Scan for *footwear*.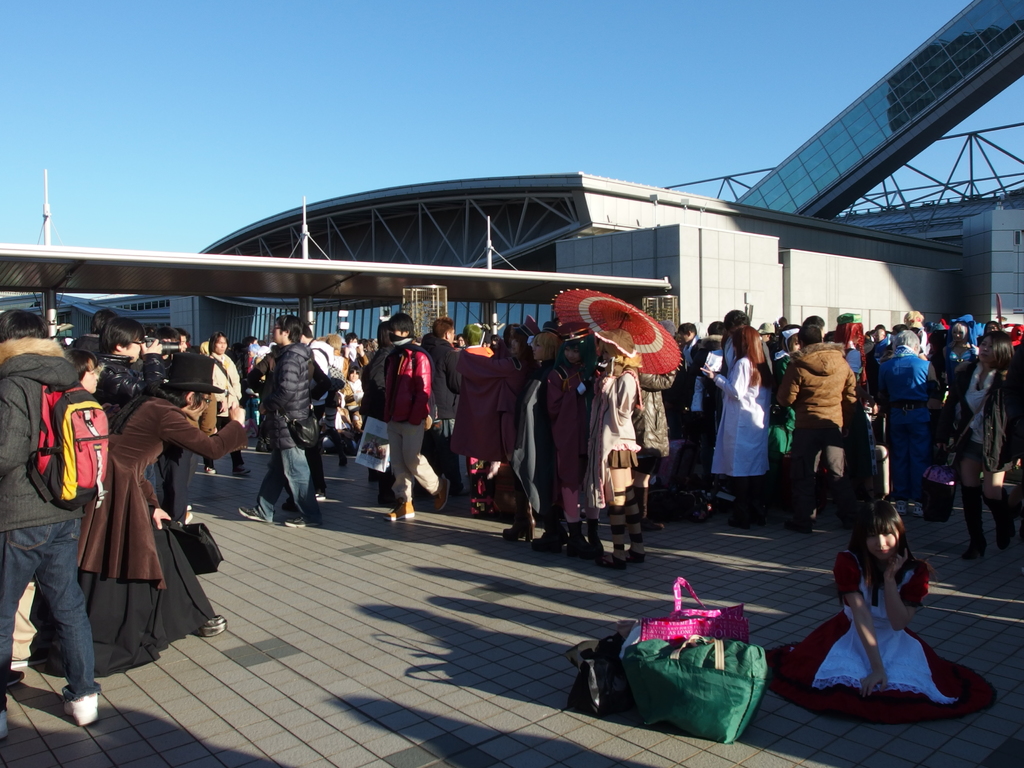
Scan result: (x1=578, y1=520, x2=609, y2=553).
